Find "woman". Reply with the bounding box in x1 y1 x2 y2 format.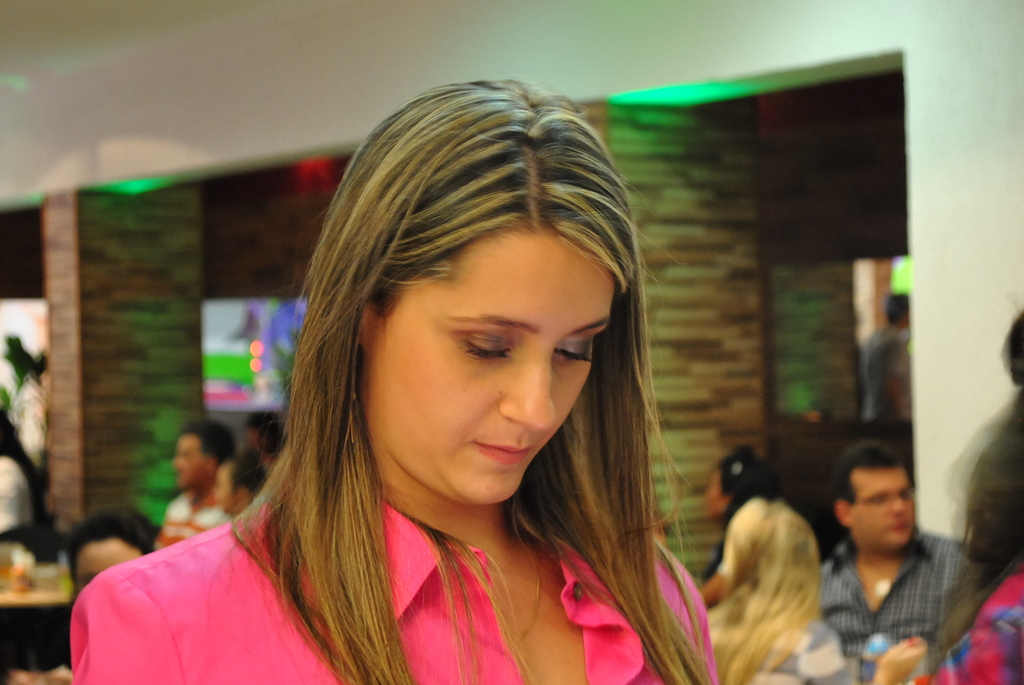
694 452 819 684.
